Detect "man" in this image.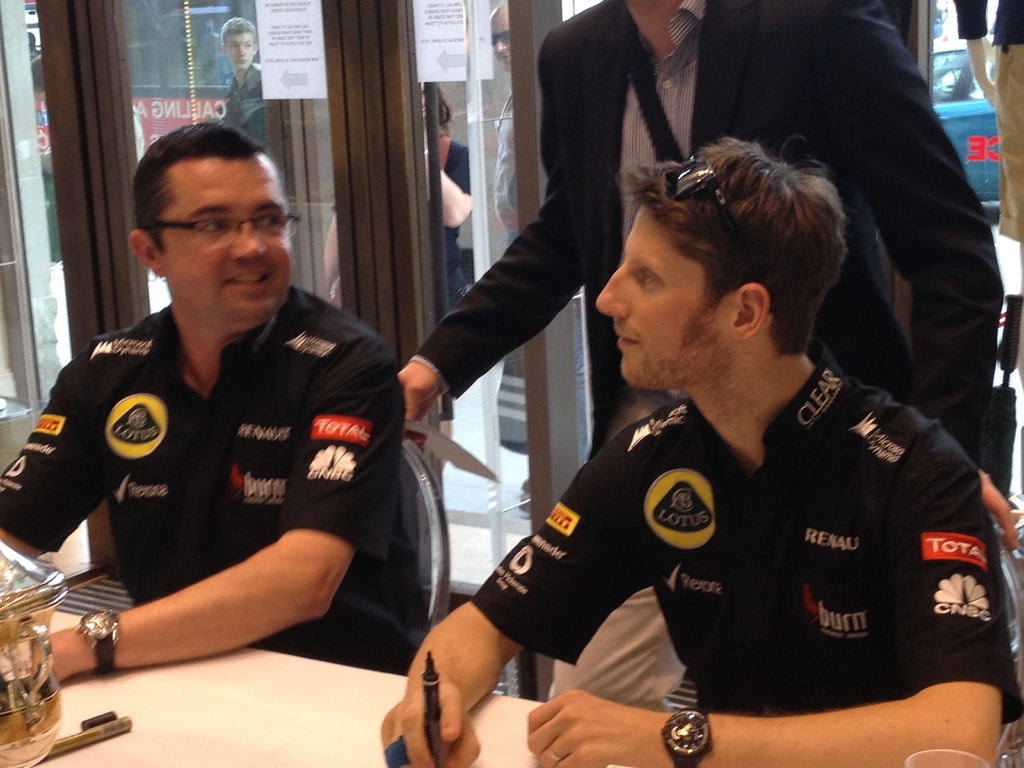
Detection: bbox=[483, 3, 592, 509].
